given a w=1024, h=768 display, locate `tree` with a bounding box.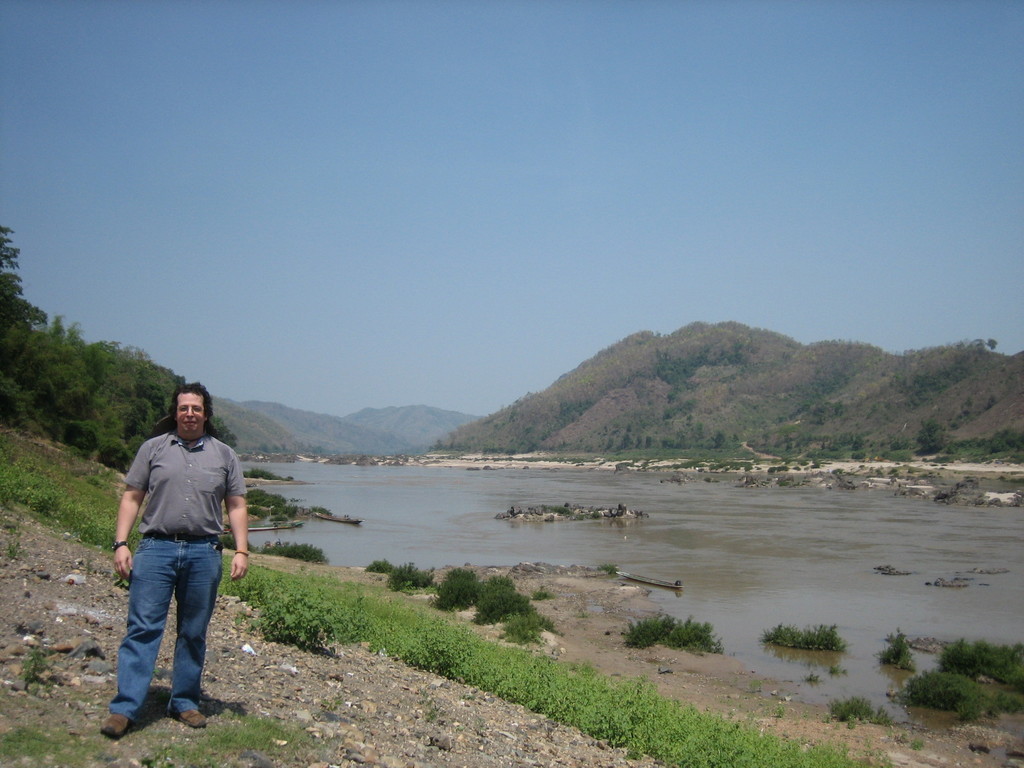
Located: bbox=(506, 444, 514, 452).
